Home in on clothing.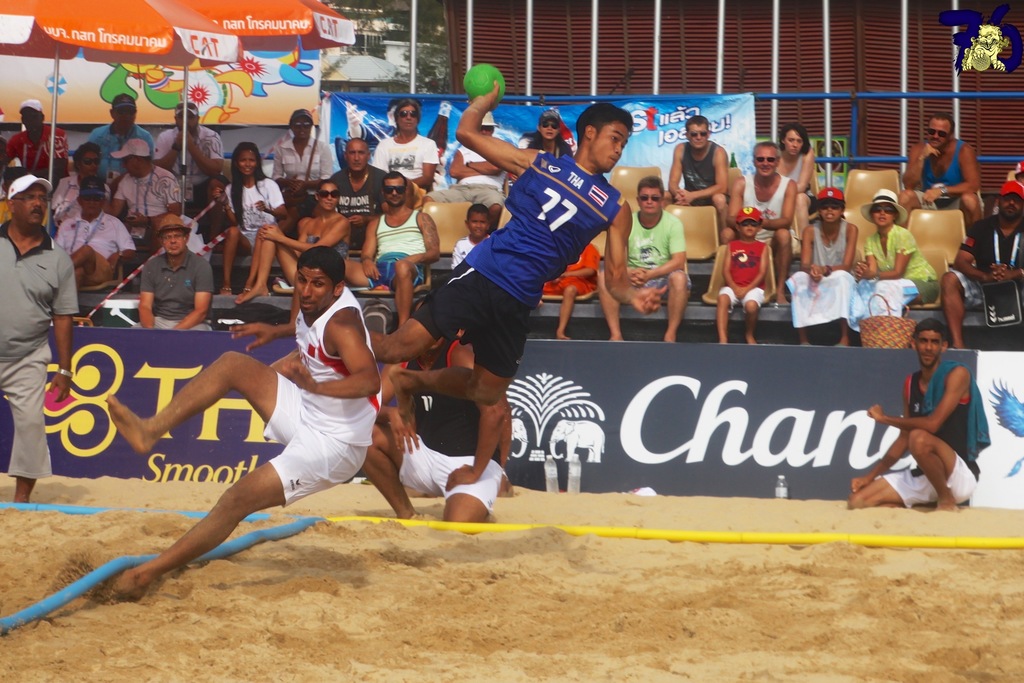
Homed in at detection(779, 217, 861, 329).
